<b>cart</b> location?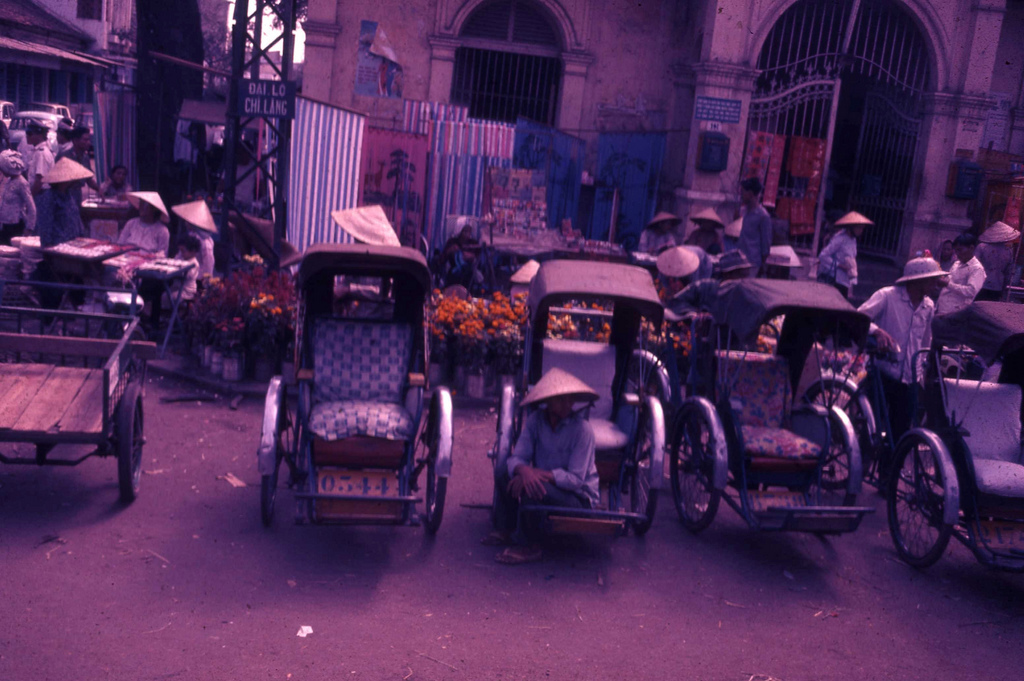
(left=664, top=276, right=876, bottom=531)
